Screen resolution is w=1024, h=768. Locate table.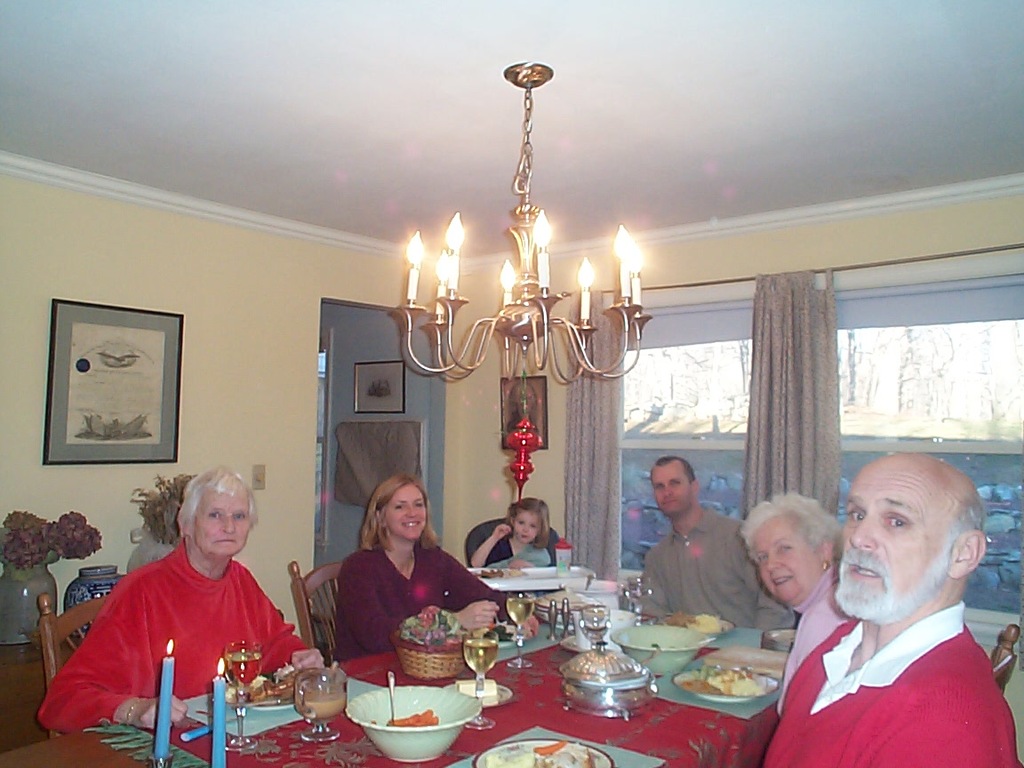
x1=0 y1=600 x2=806 y2=767.
